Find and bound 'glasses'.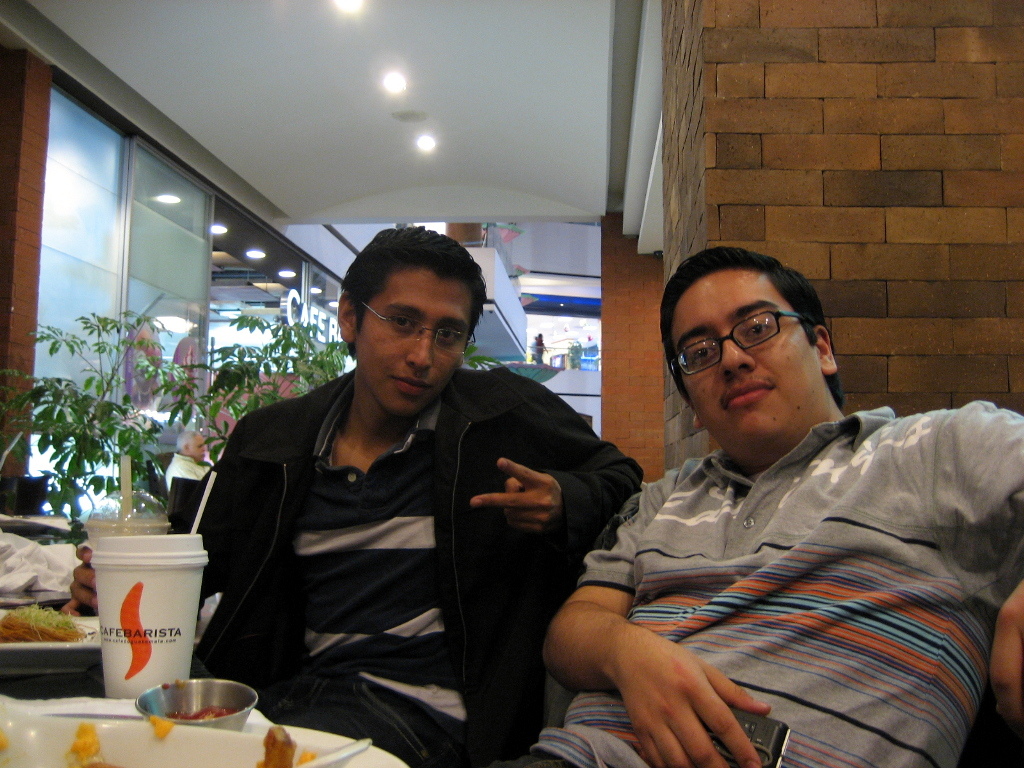
Bound: [669, 302, 814, 381].
